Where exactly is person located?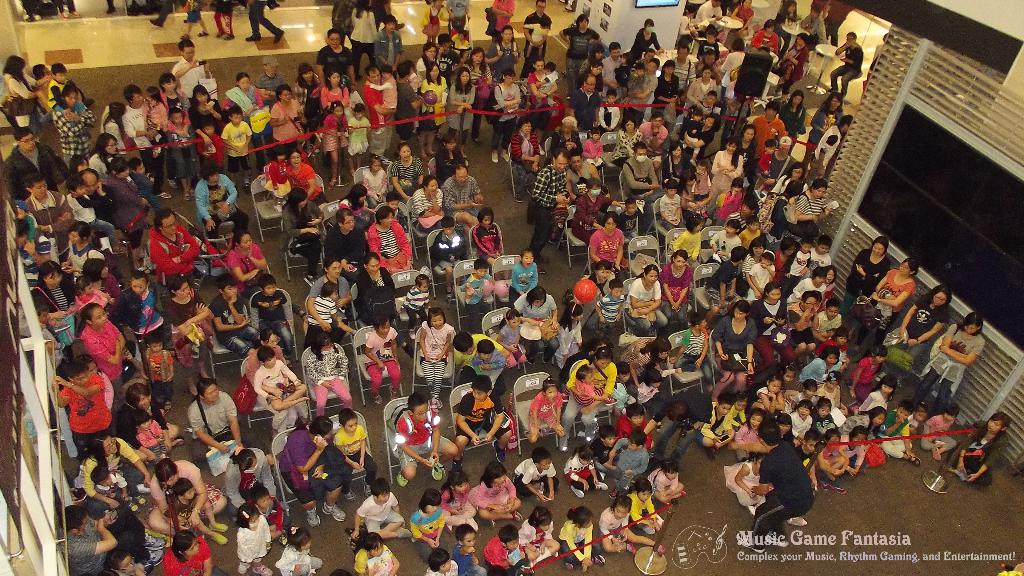
Its bounding box is [117,83,170,199].
